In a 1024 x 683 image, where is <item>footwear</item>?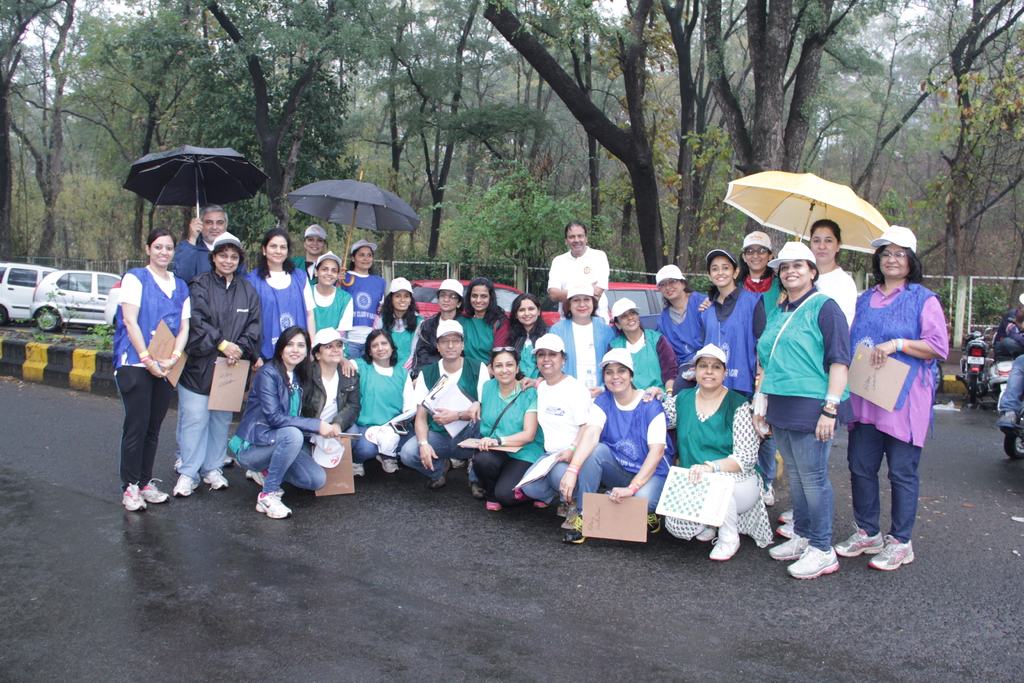
647/514/659/533.
